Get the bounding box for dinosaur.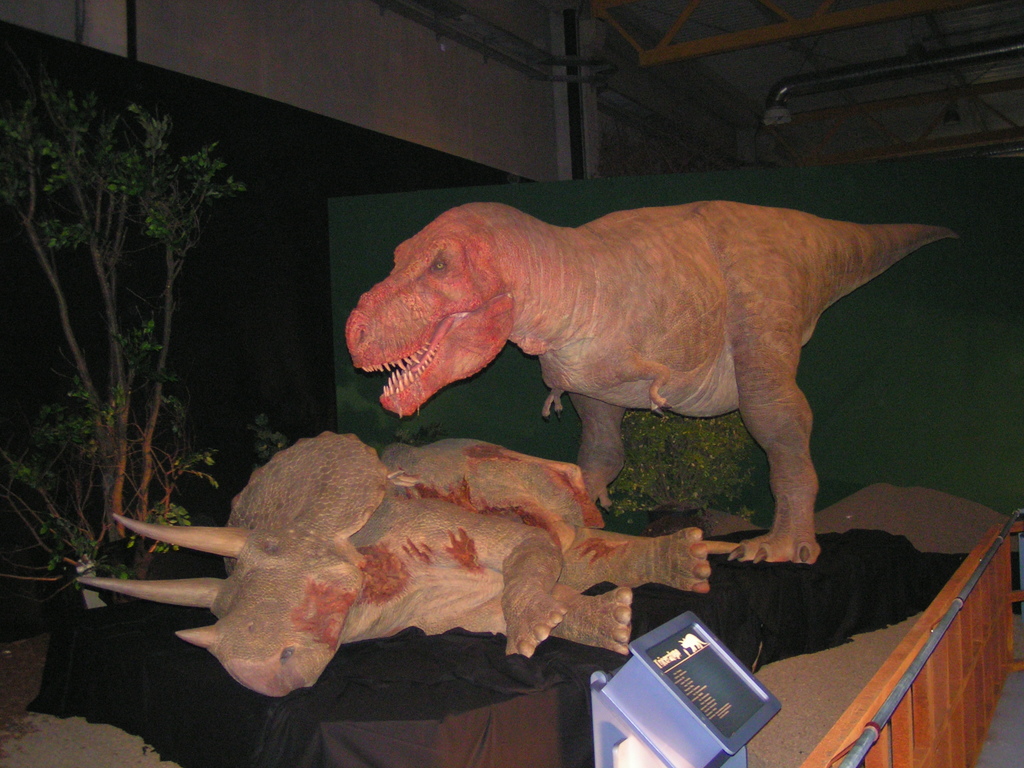
337 195 957 565.
